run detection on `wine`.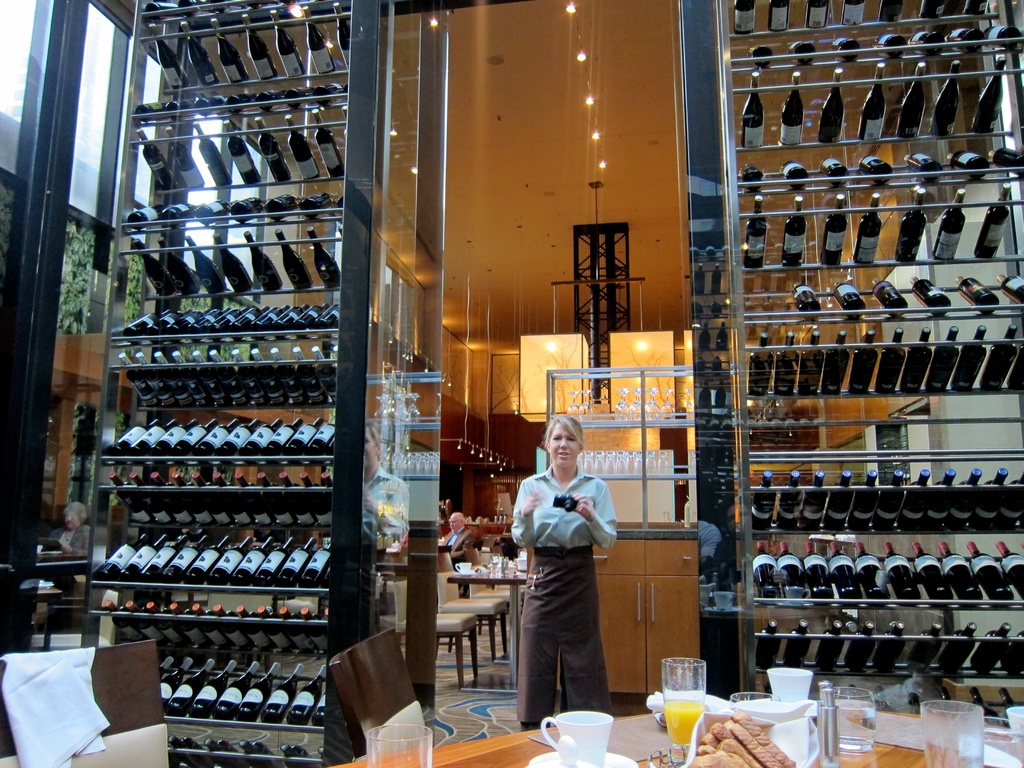
Result: (168,534,206,582).
